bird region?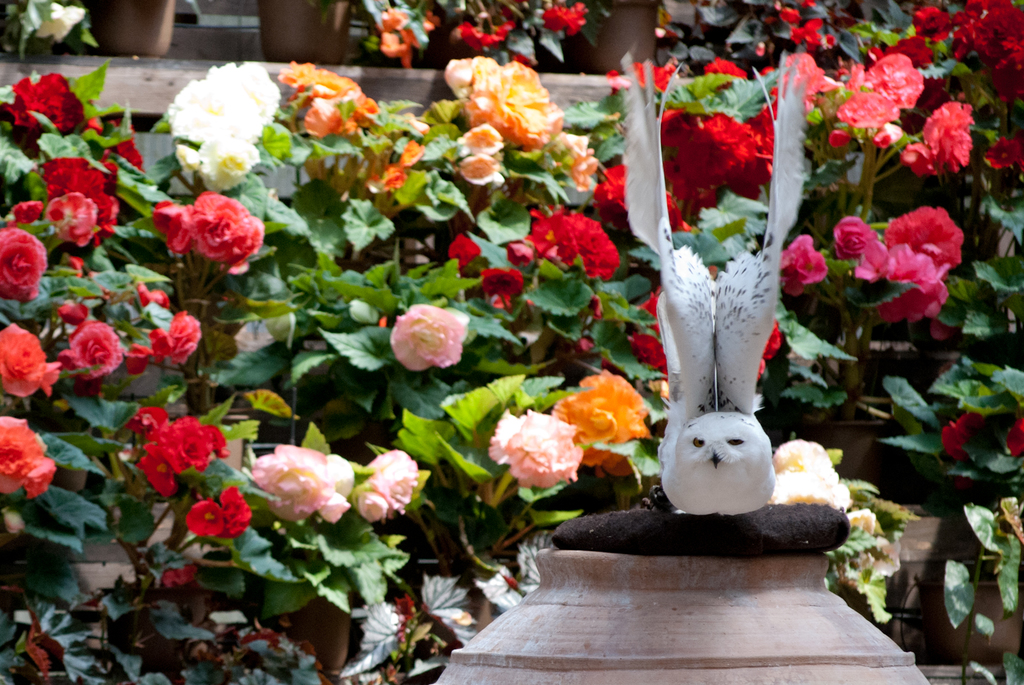
<region>620, 54, 809, 517</region>
